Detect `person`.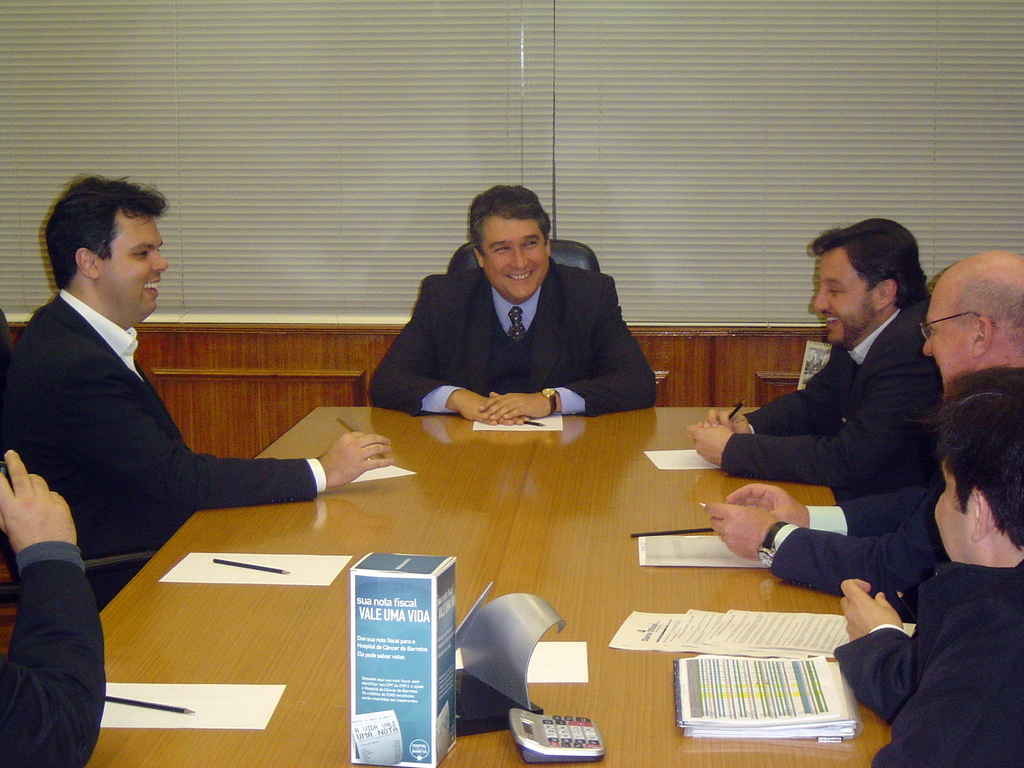
Detected at detection(375, 177, 661, 442).
